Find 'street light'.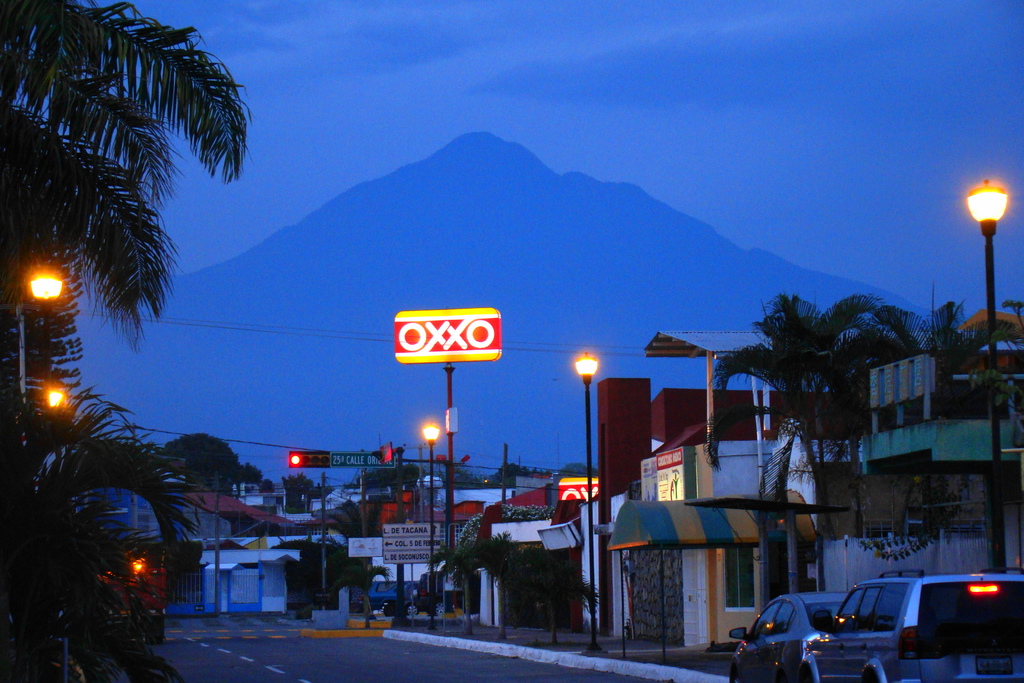
BBox(417, 418, 440, 620).
